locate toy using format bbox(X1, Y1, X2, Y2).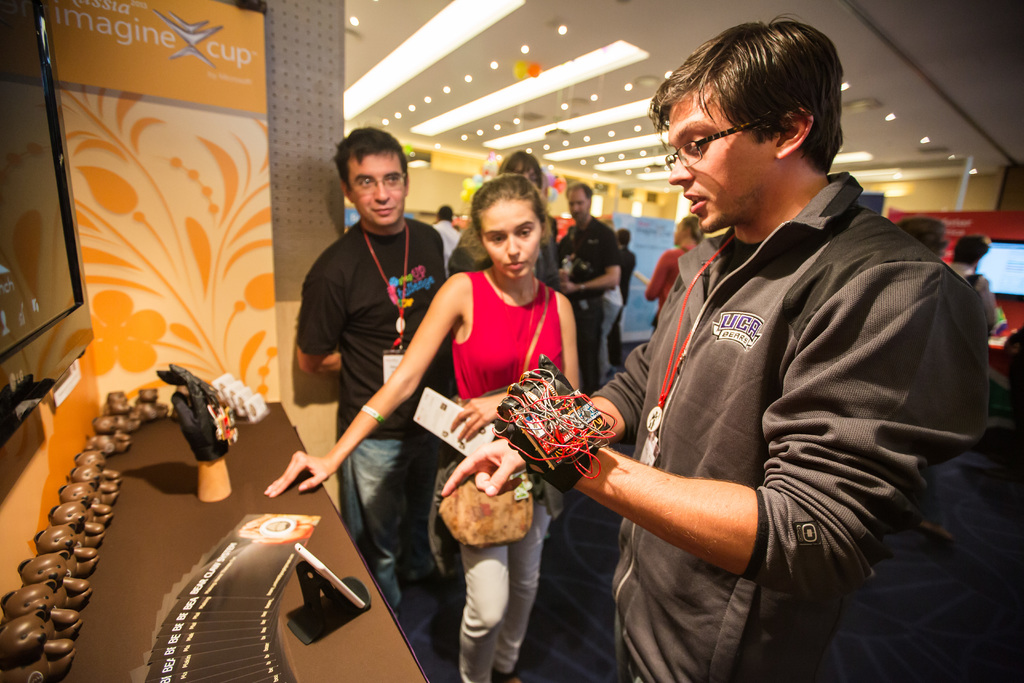
bbox(0, 606, 73, 682).
